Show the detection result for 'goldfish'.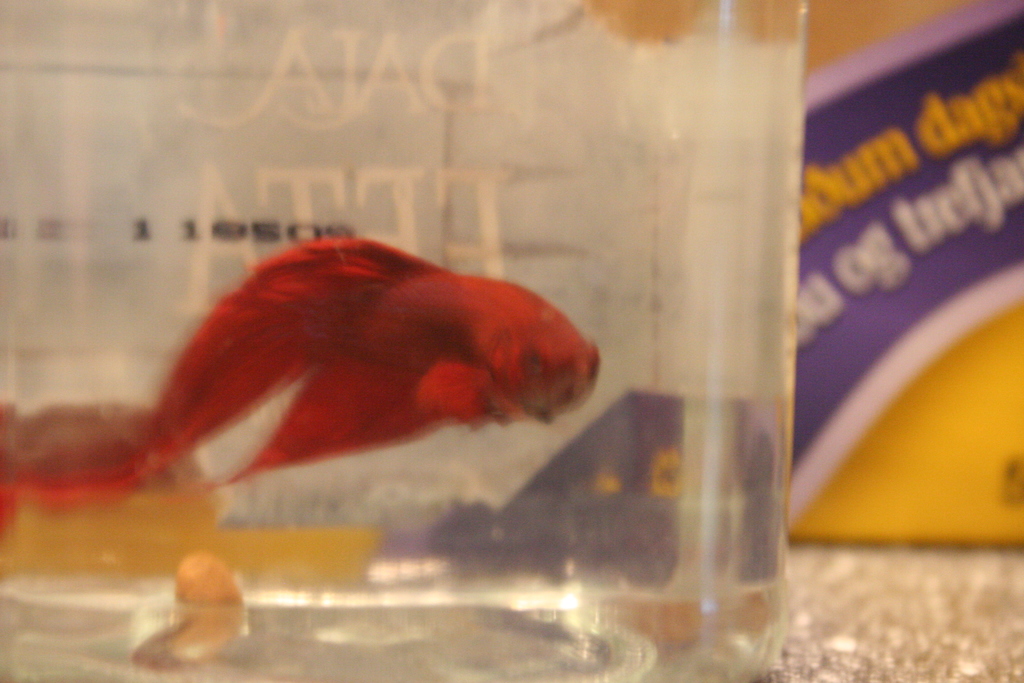
pyautogui.locateOnScreen(120, 235, 602, 475).
